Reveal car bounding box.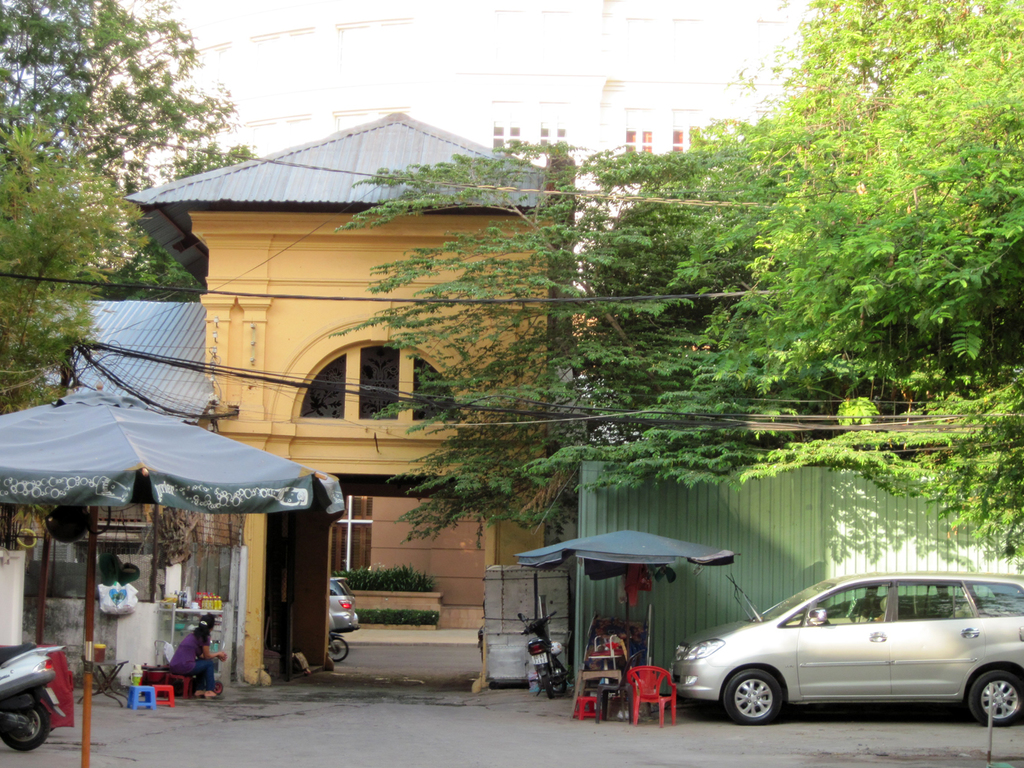
Revealed: 327/578/357/634.
